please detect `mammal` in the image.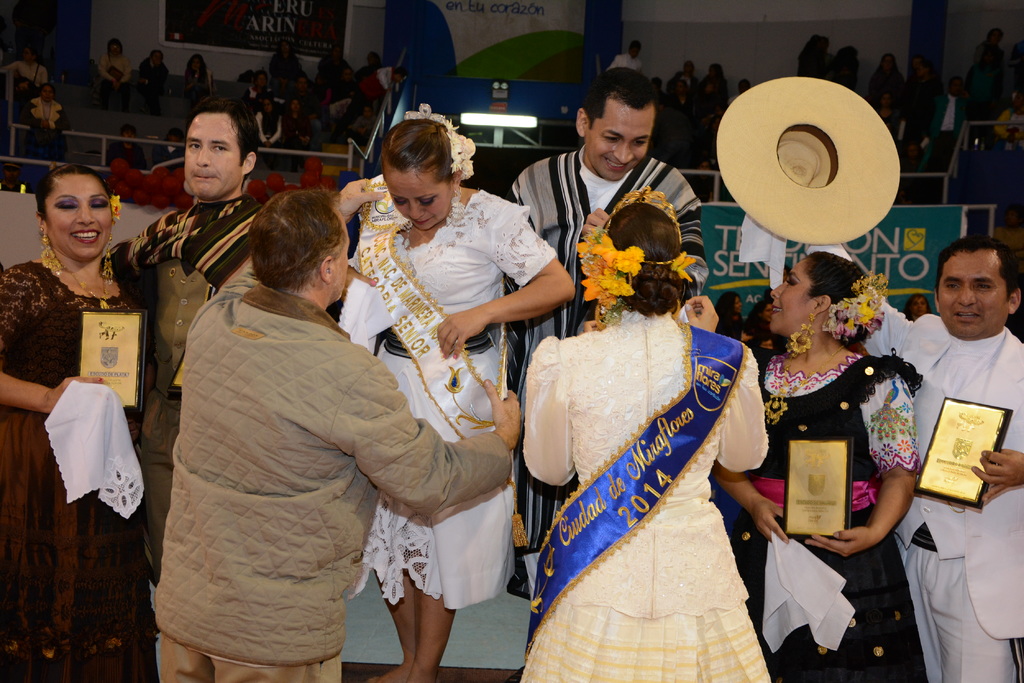
333/118/576/682.
